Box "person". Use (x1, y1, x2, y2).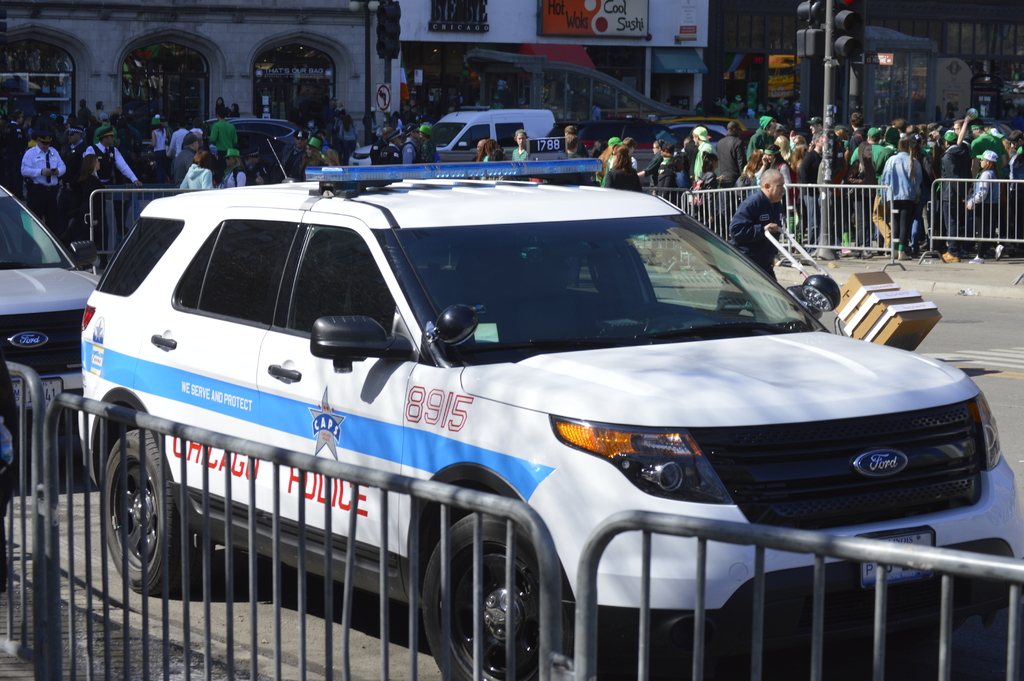
(70, 99, 99, 126).
